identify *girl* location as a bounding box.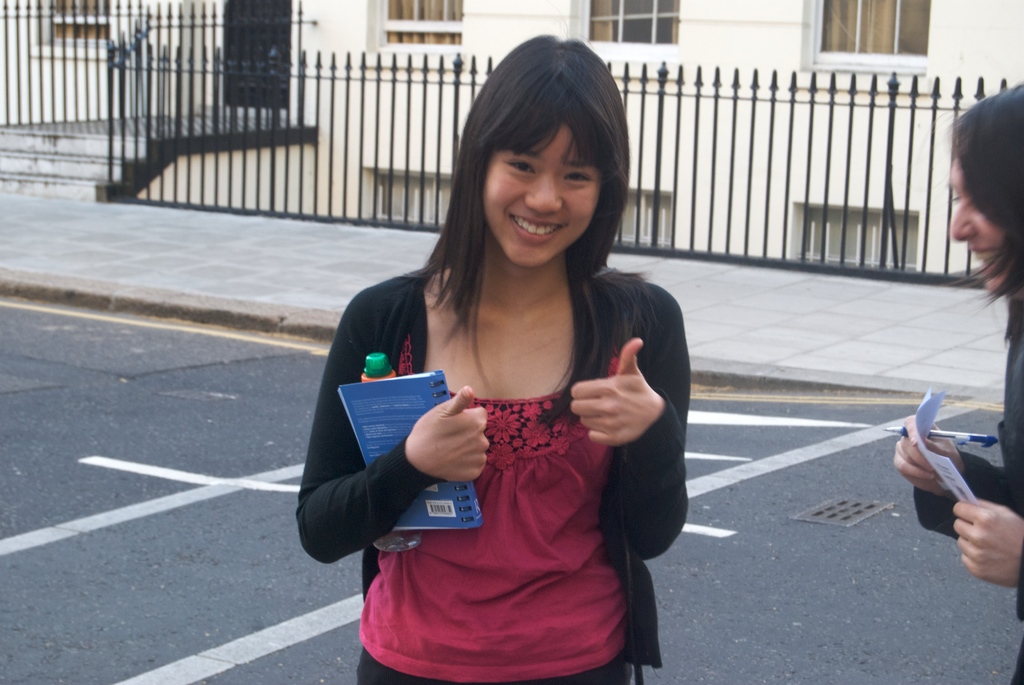
953:78:1023:670.
